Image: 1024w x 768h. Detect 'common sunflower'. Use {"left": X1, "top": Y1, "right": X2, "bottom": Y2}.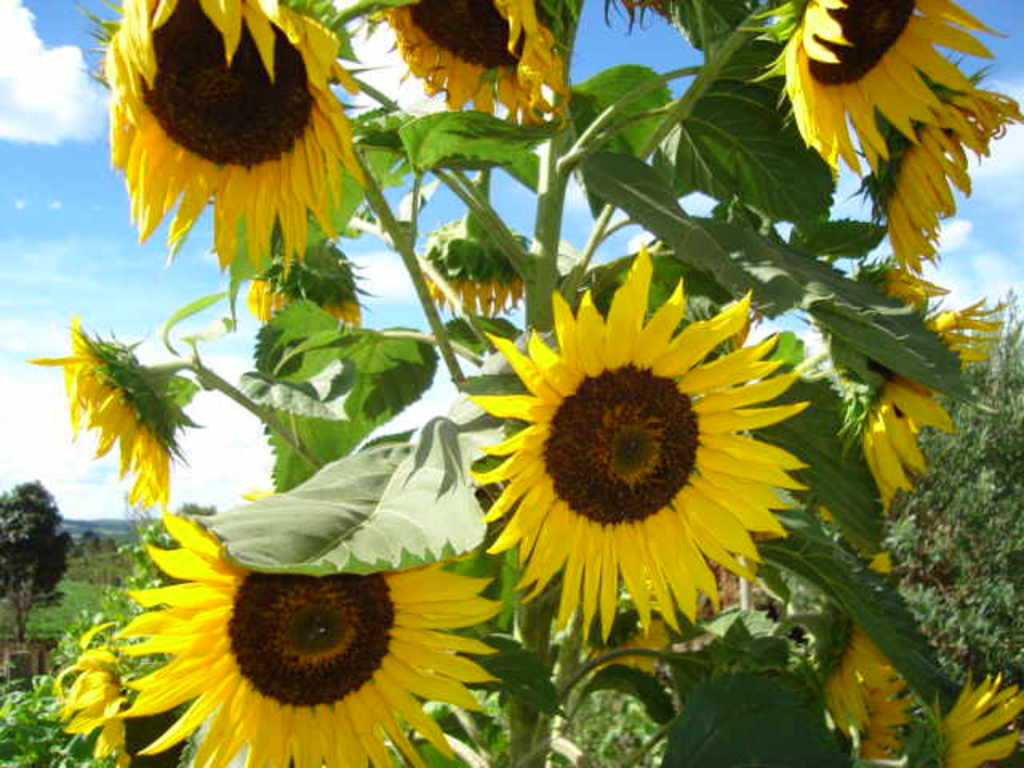
{"left": 771, "top": 0, "right": 1000, "bottom": 162}.
